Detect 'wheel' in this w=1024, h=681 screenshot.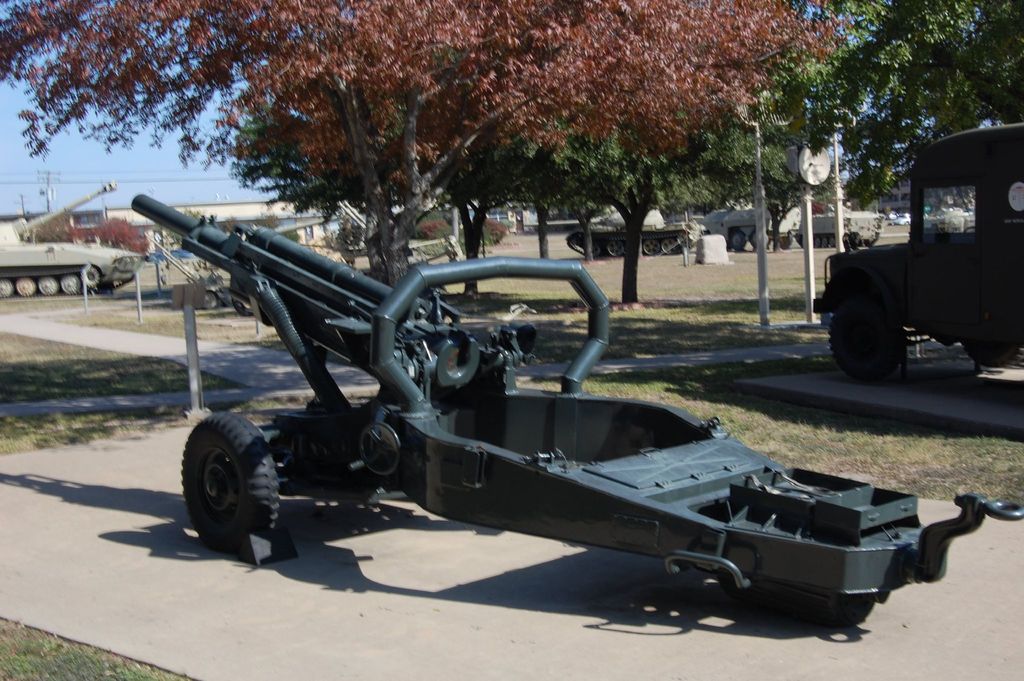
Detection: BBox(732, 234, 745, 250).
